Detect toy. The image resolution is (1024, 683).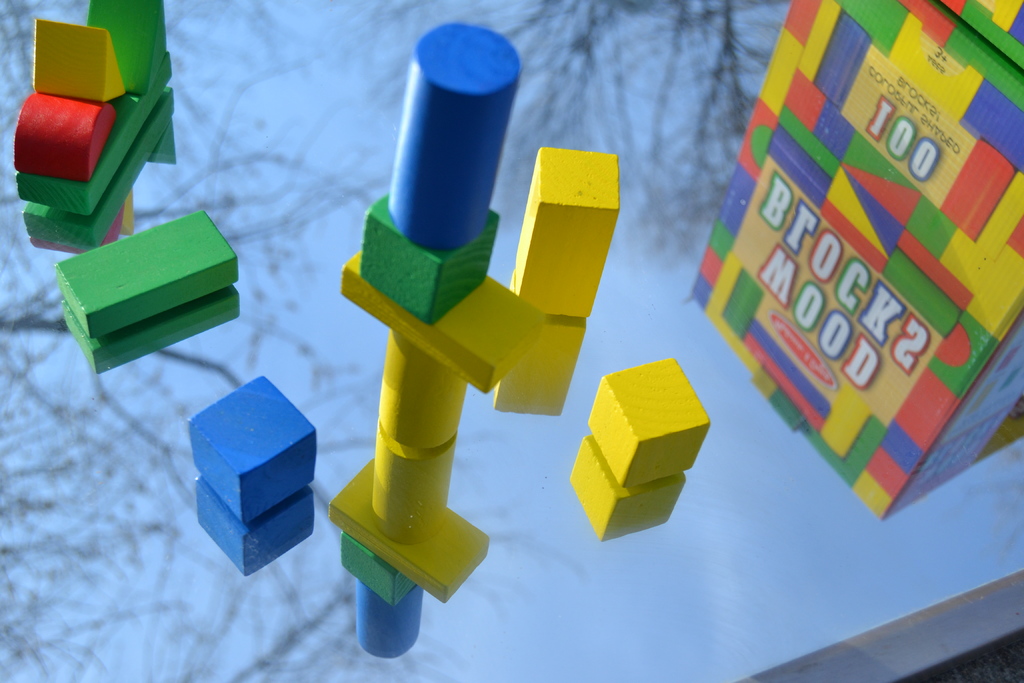
63, 287, 239, 372.
